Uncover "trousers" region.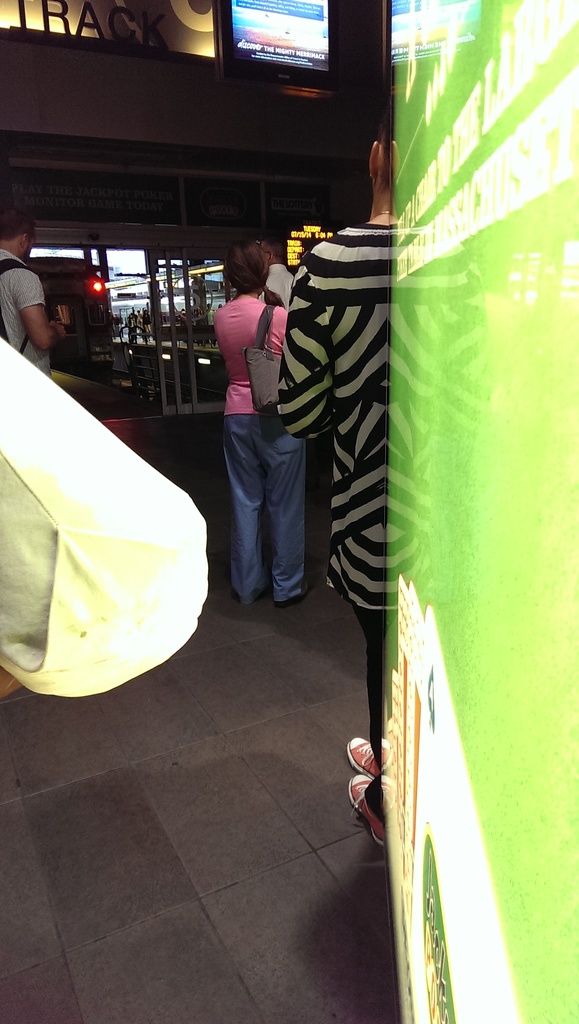
Uncovered: l=348, t=597, r=387, b=832.
